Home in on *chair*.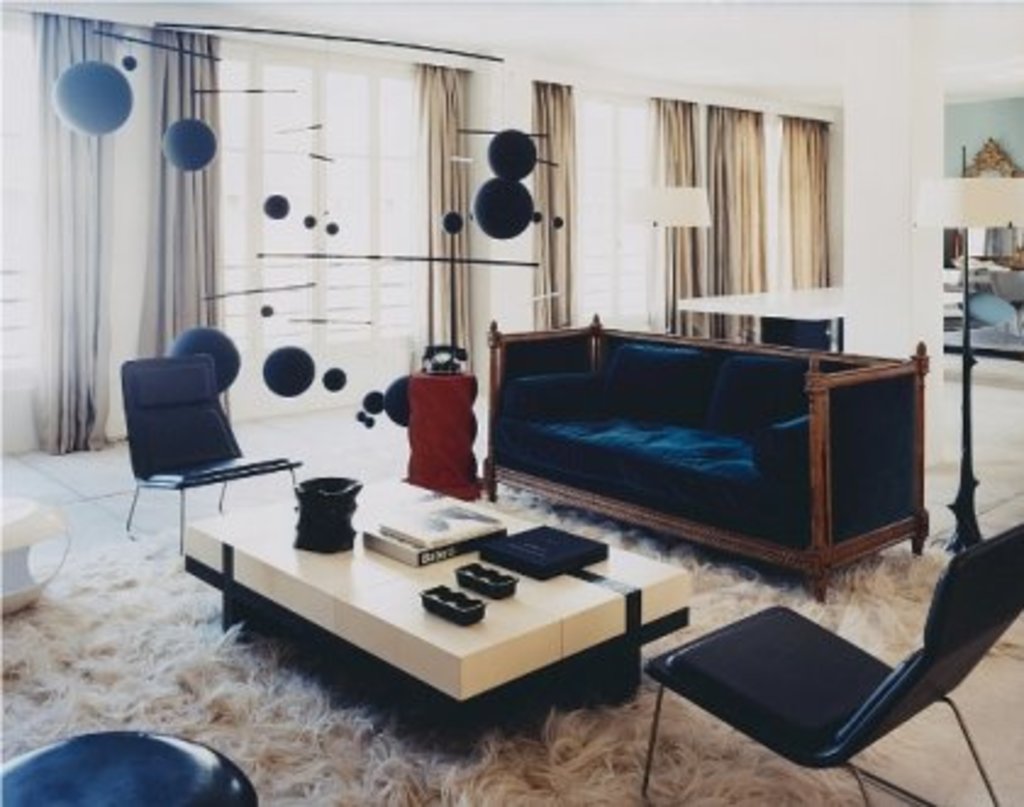
Homed in at (639, 524, 1022, 805).
